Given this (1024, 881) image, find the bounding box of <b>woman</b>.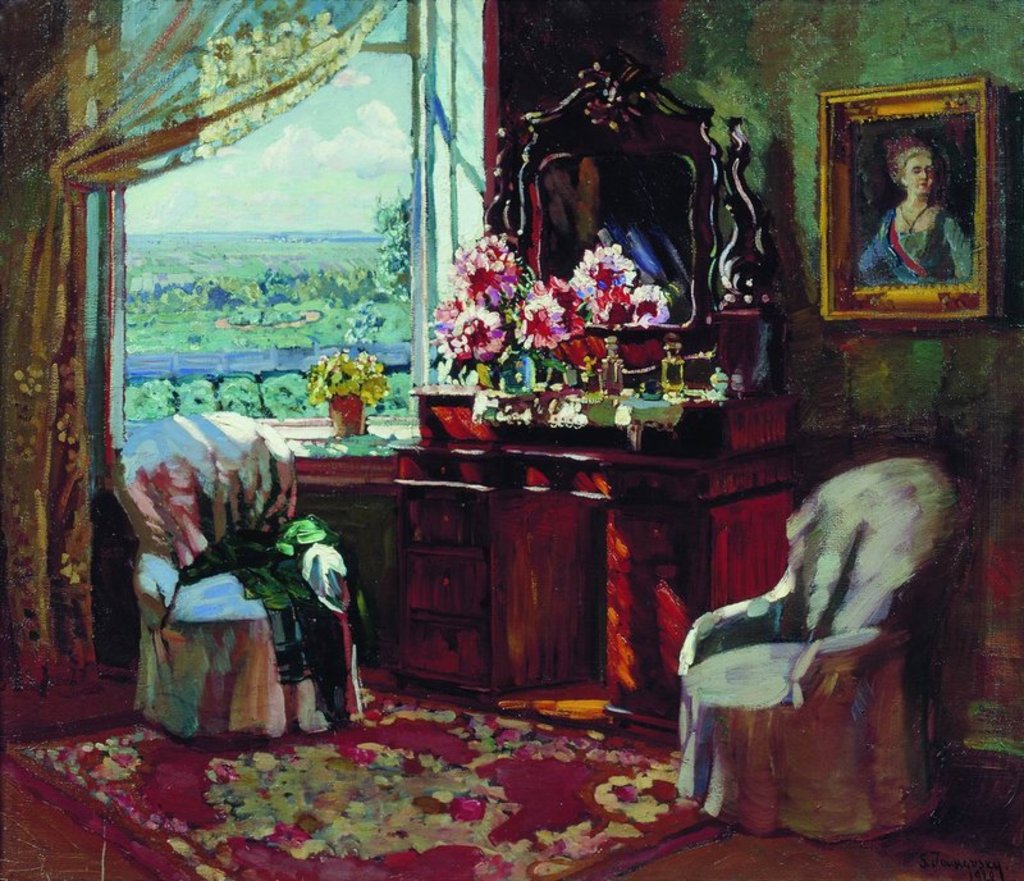
rect(858, 134, 970, 288).
